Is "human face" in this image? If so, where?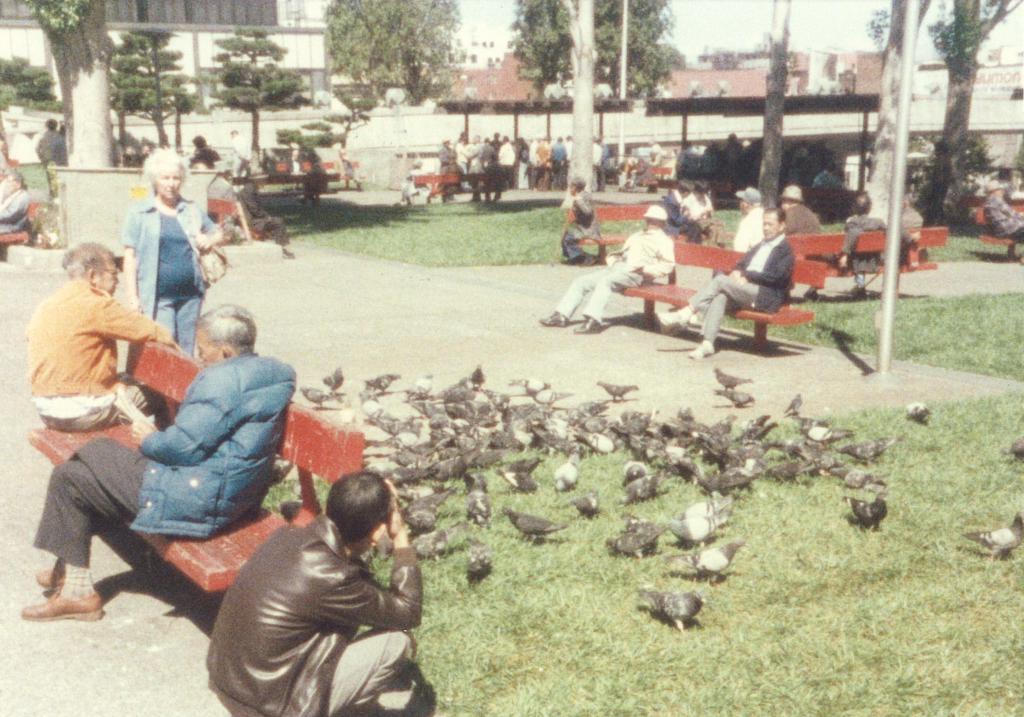
Yes, at bbox=[97, 262, 118, 295].
